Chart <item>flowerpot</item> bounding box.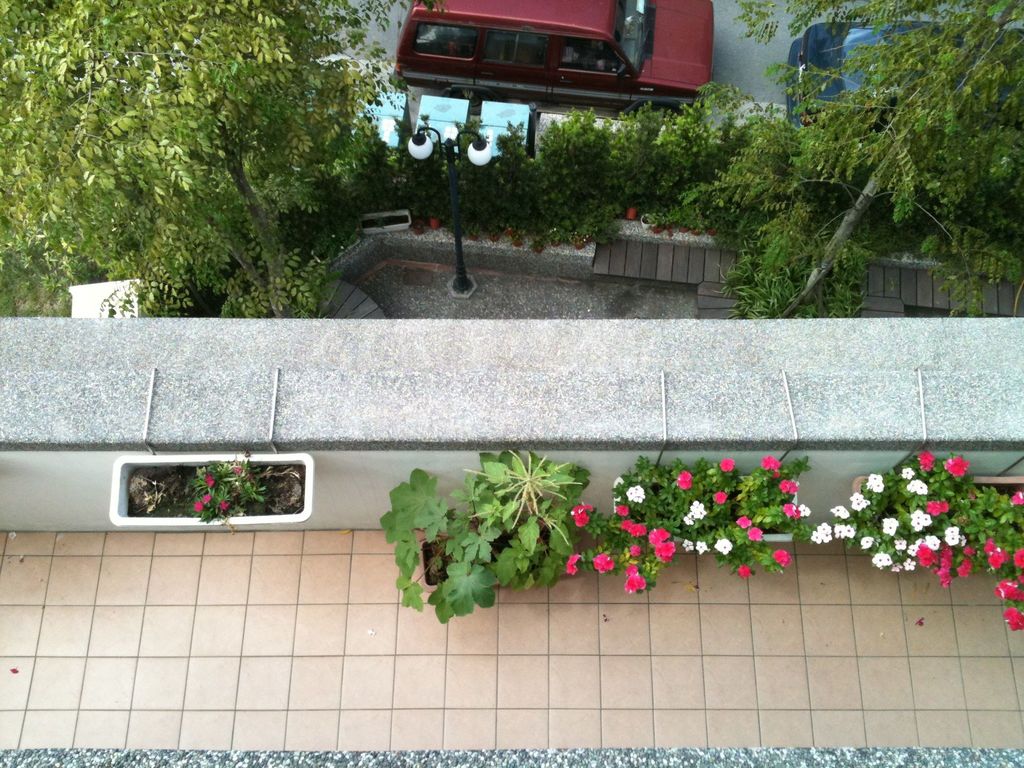
Charted: 609,475,797,542.
